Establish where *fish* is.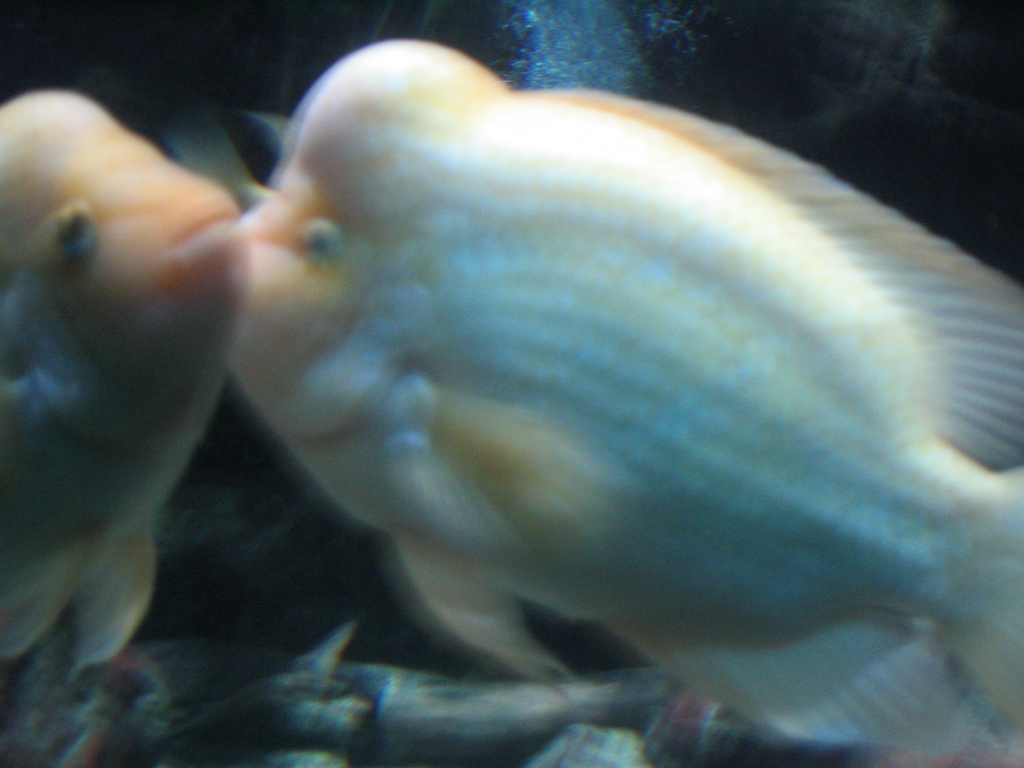
Established at detection(0, 78, 247, 669).
